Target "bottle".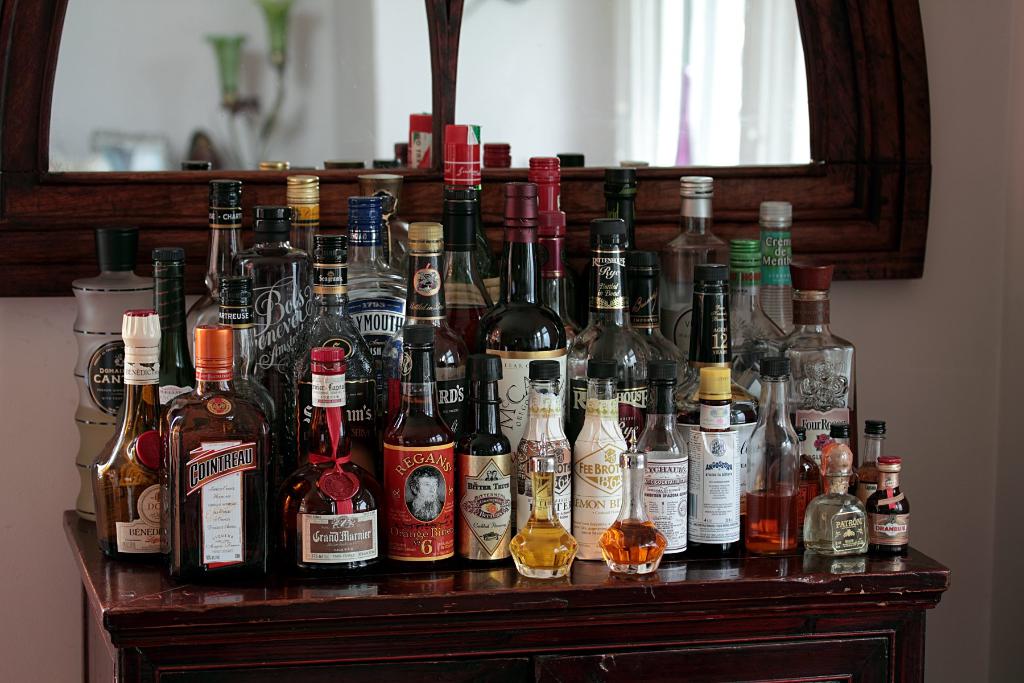
Target region: [509, 454, 579, 580].
